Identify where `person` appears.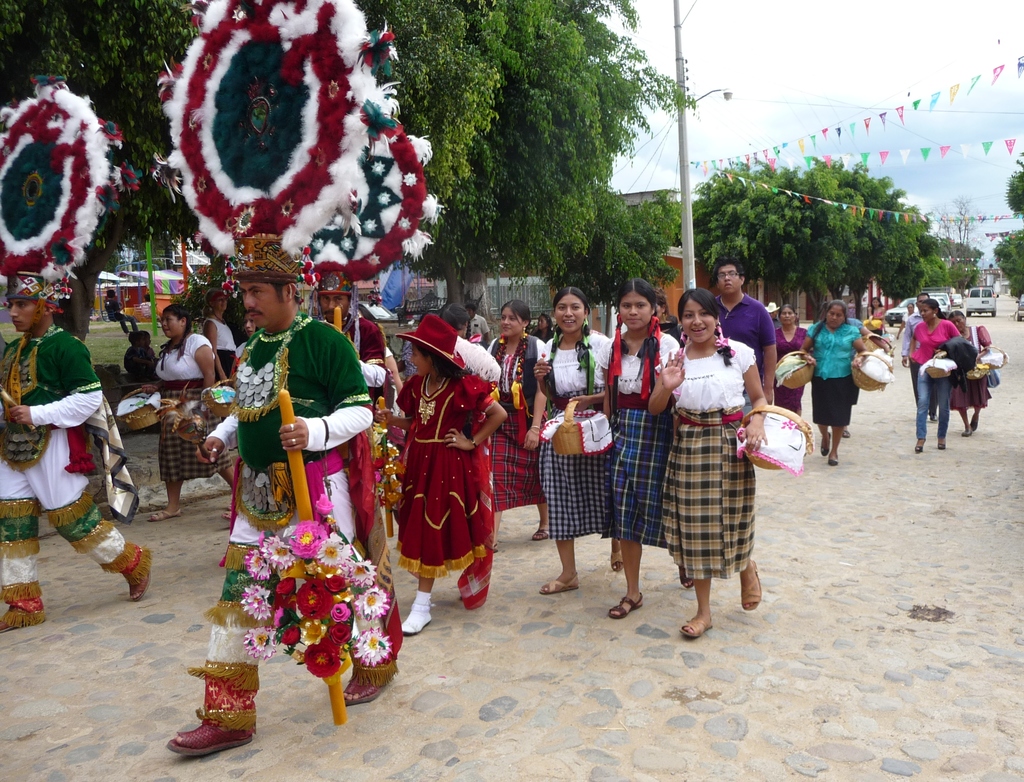
Appears at box=[898, 295, 940, 421].
